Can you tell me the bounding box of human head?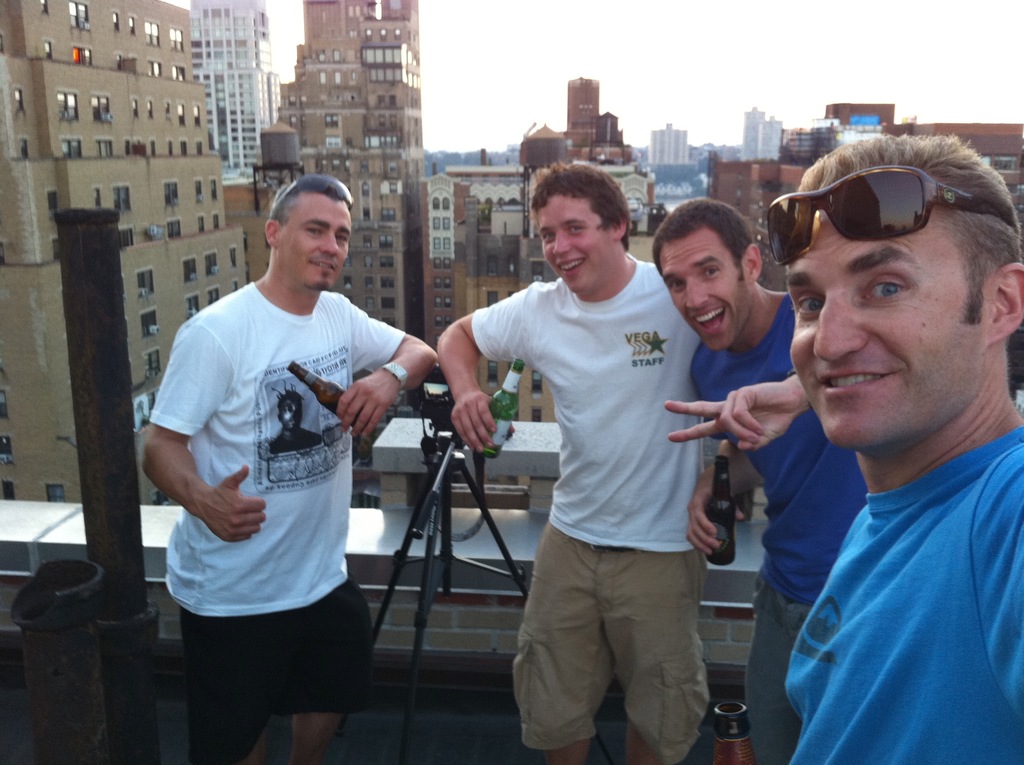
BBox(650, 198, 764, 350).
